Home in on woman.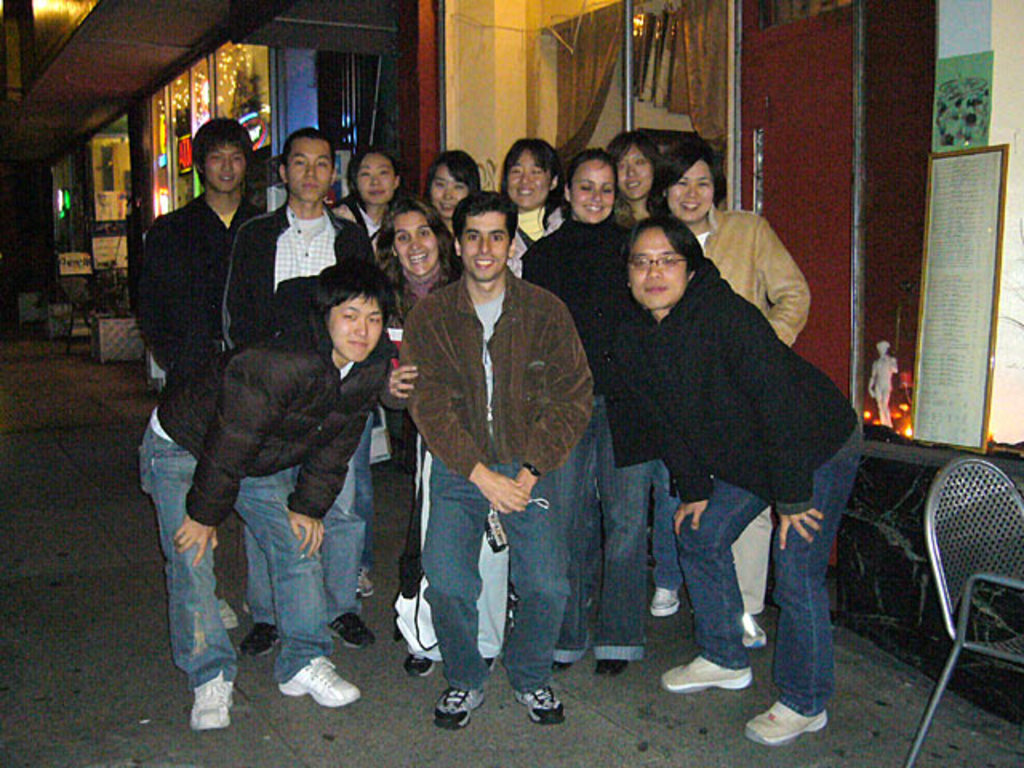
Homed in at [600, 123, 667, 243].
